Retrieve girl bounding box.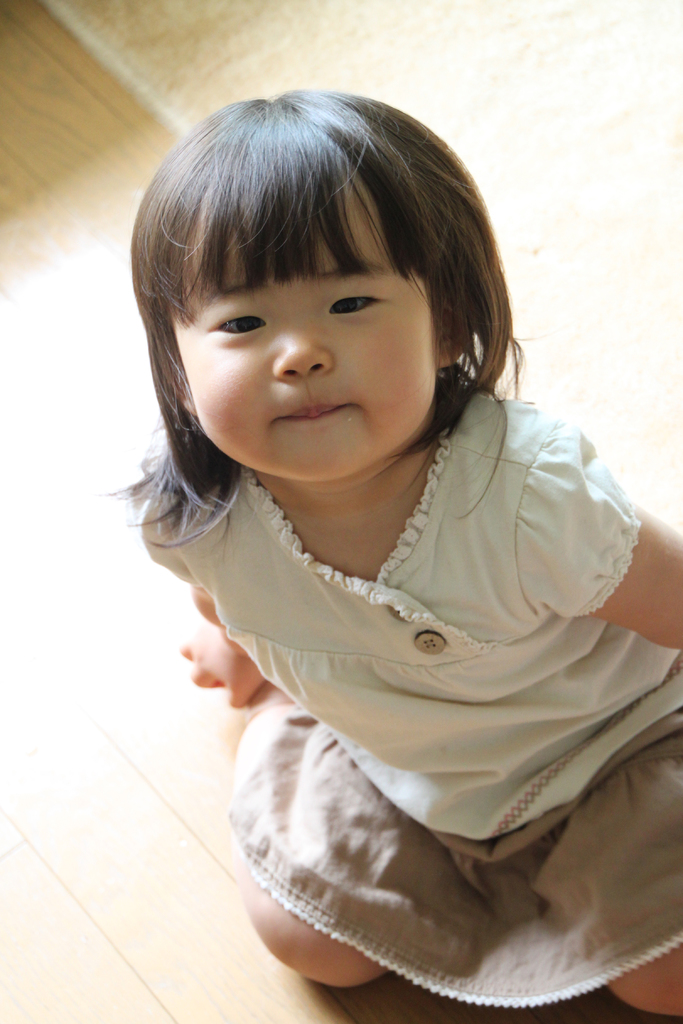
Bounding box: {"x1": 110, "y1": 90, "x2": 682, "y2": 1023}.
